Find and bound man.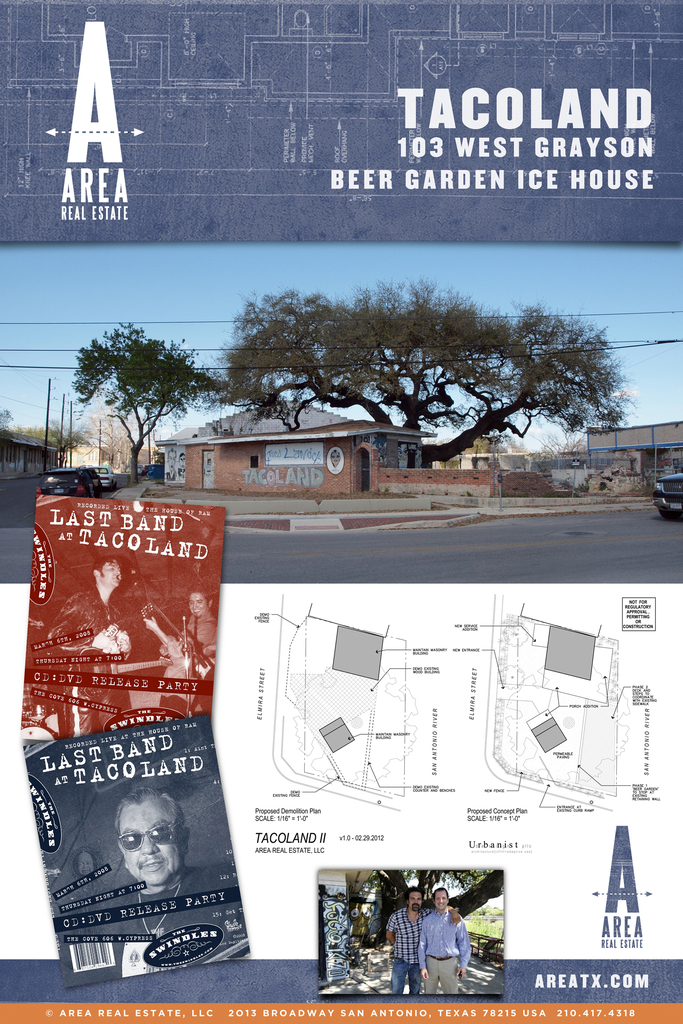
Bound: (43,555,134,739).
